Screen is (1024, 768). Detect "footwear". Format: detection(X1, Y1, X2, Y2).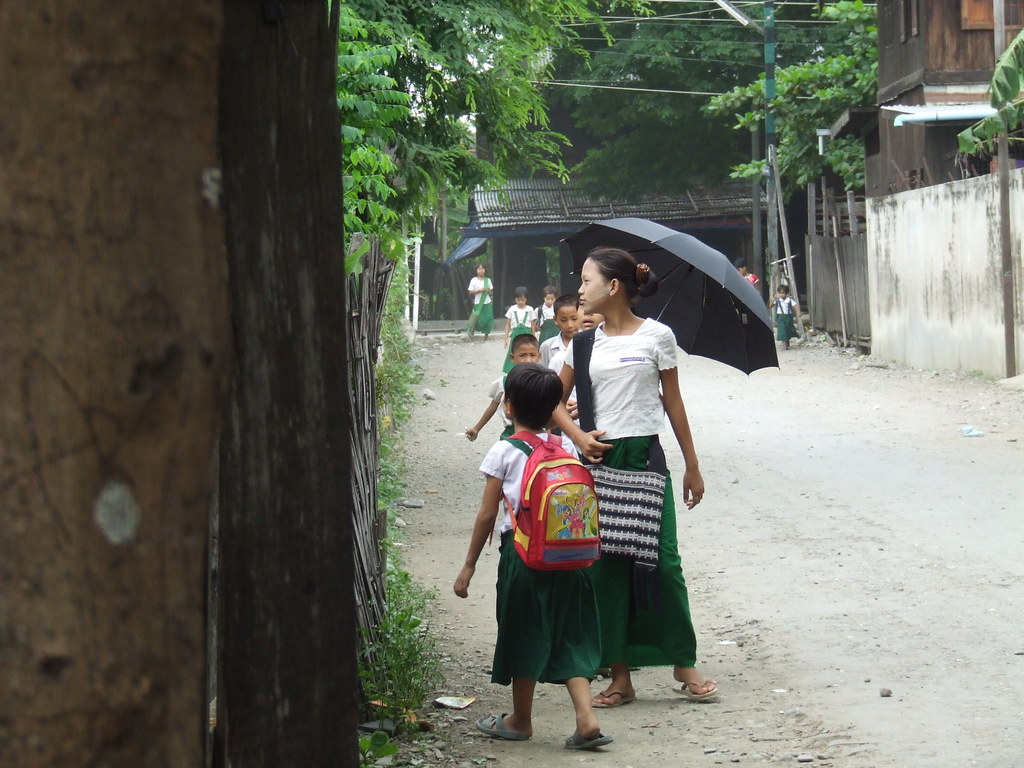
detection(593, 684, 641, 705).
